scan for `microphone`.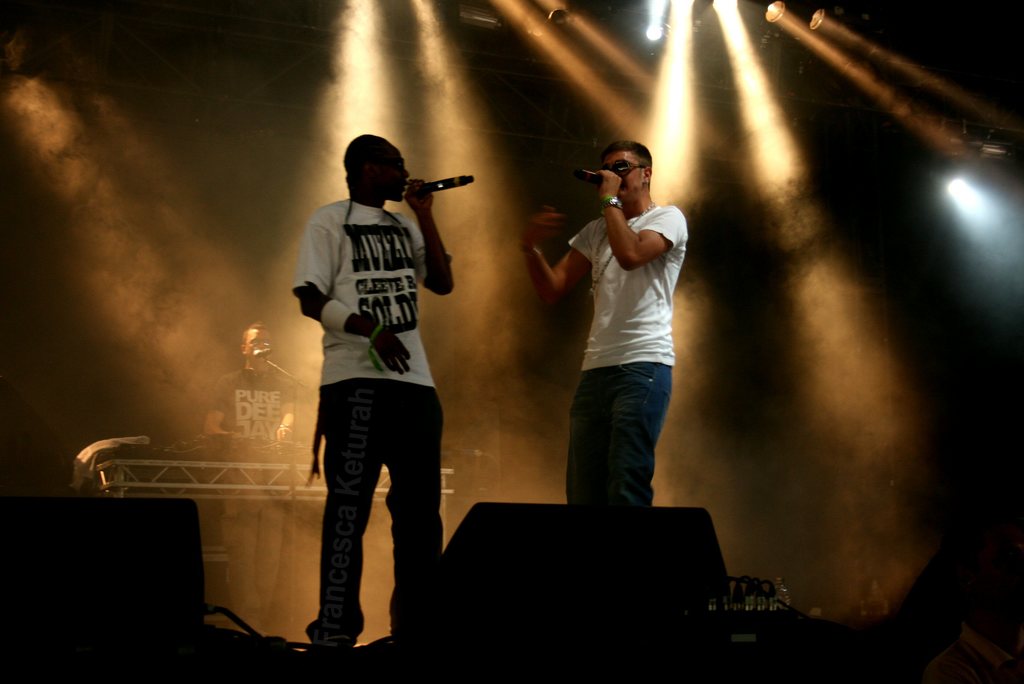
Scan result: x1=572, y1=170, x2=601, y2=184.
